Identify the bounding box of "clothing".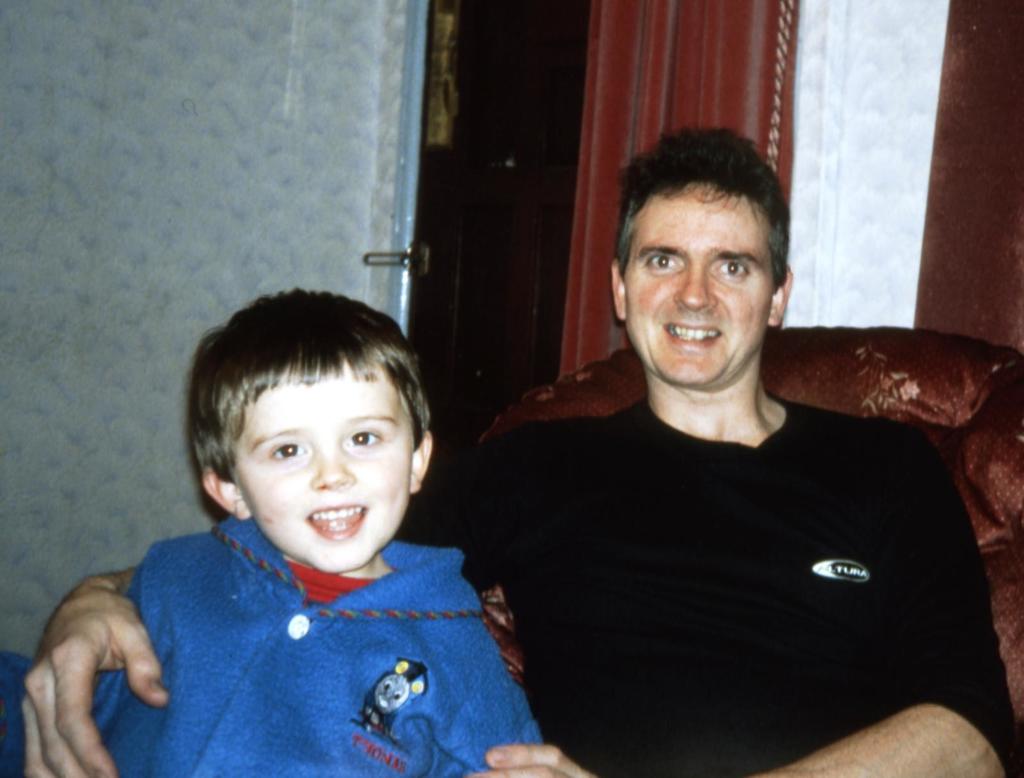
box(68, 474, 569, 766).
